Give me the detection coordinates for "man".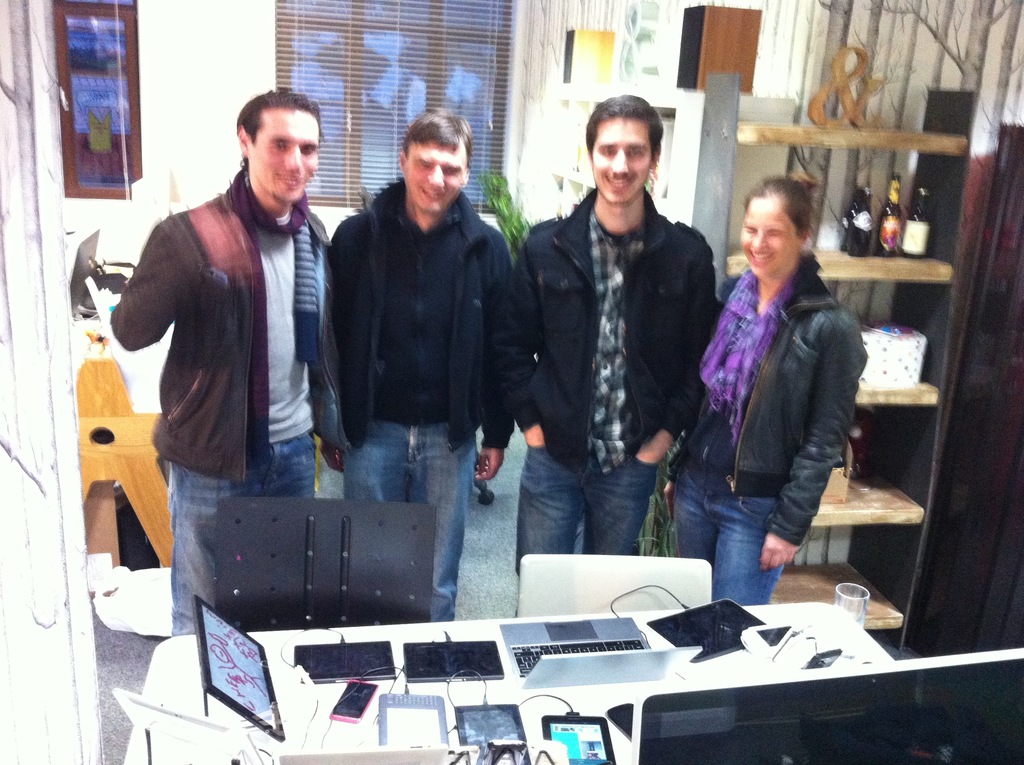
rect(105, 91, 331, 639).
